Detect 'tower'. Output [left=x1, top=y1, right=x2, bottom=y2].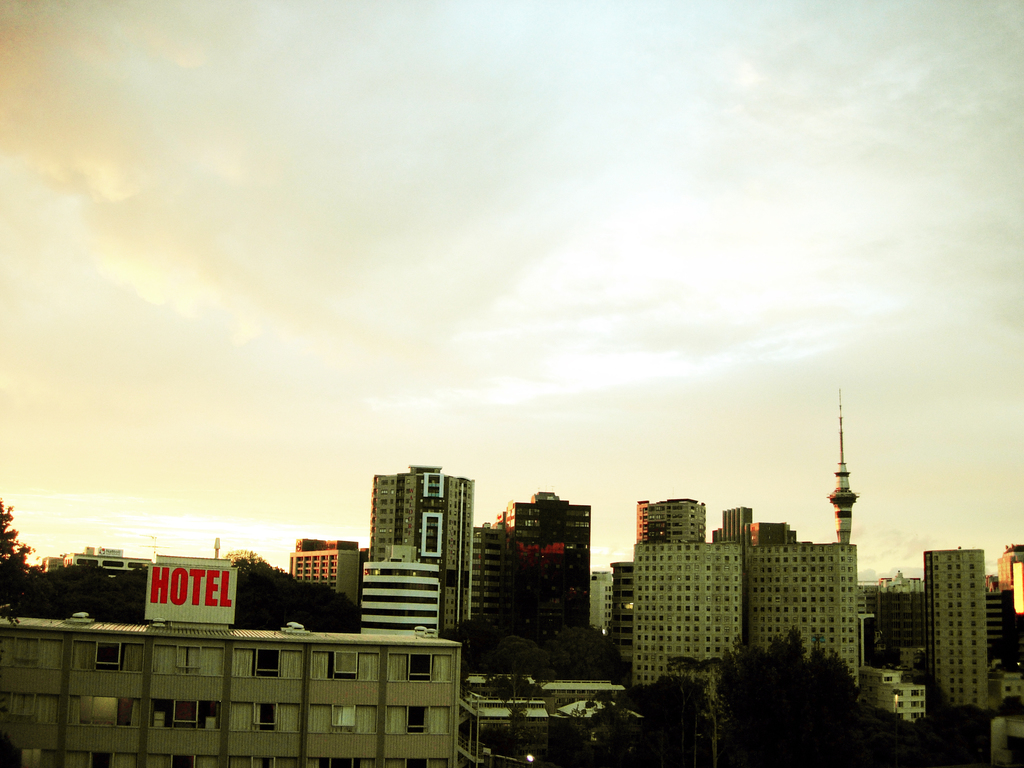
[left=852, top=584, right=927, bottom=695].
